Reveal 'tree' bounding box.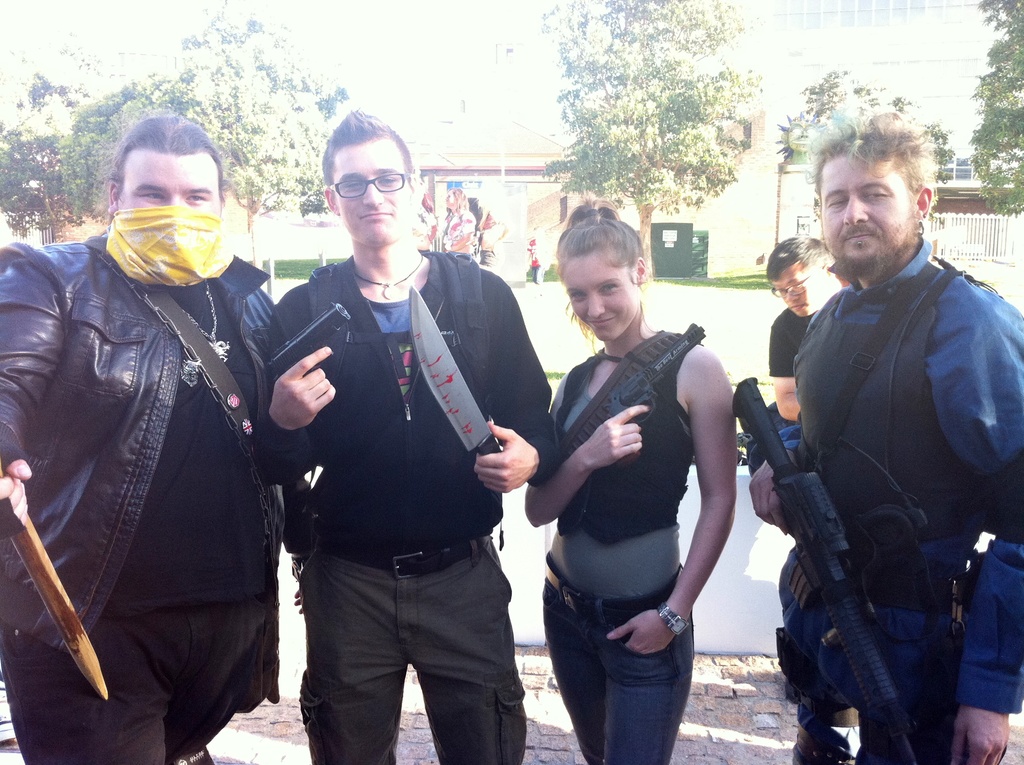
Revealed: [62,3,362,278].
